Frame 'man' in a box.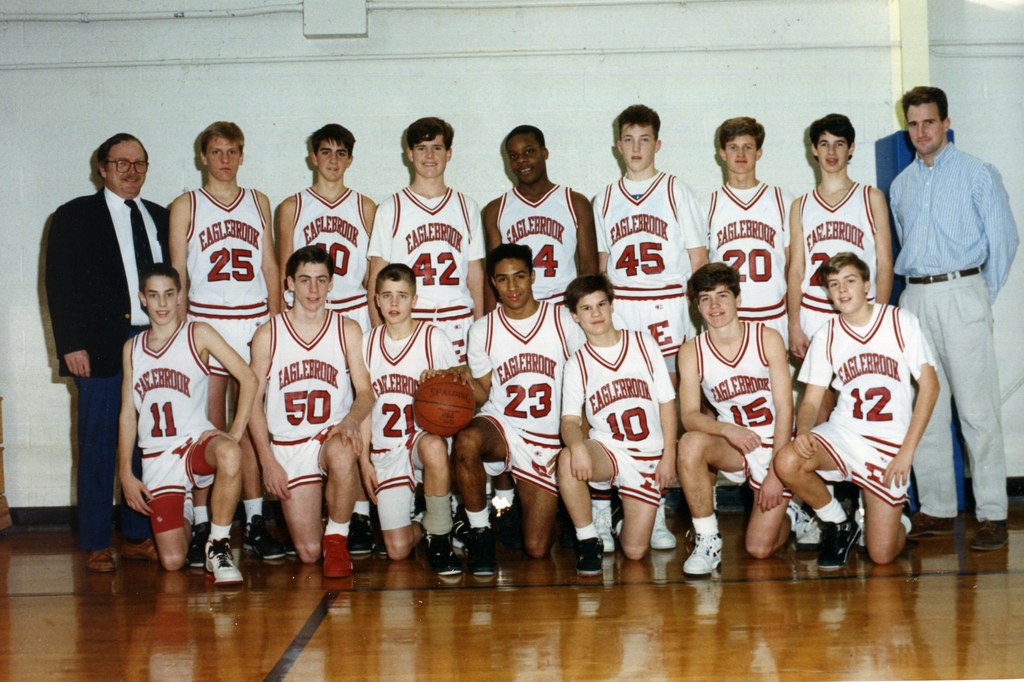
[left=344, top=264, right=472, bottom=581].
